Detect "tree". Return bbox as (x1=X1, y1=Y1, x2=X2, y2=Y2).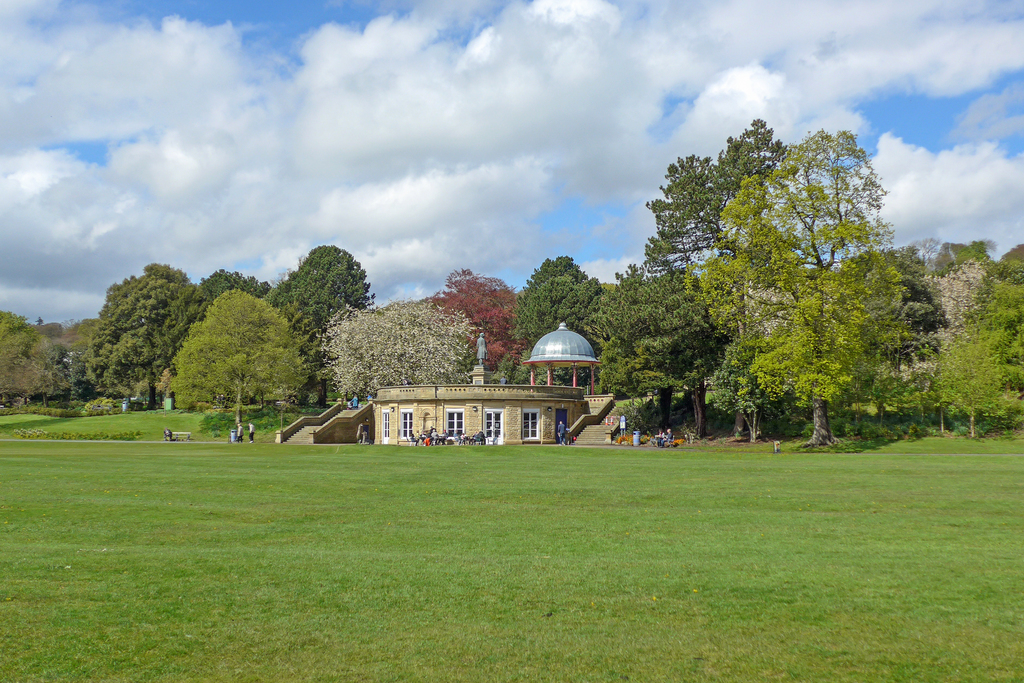
(x1=314, y1=295, x2=486, y2=399).
